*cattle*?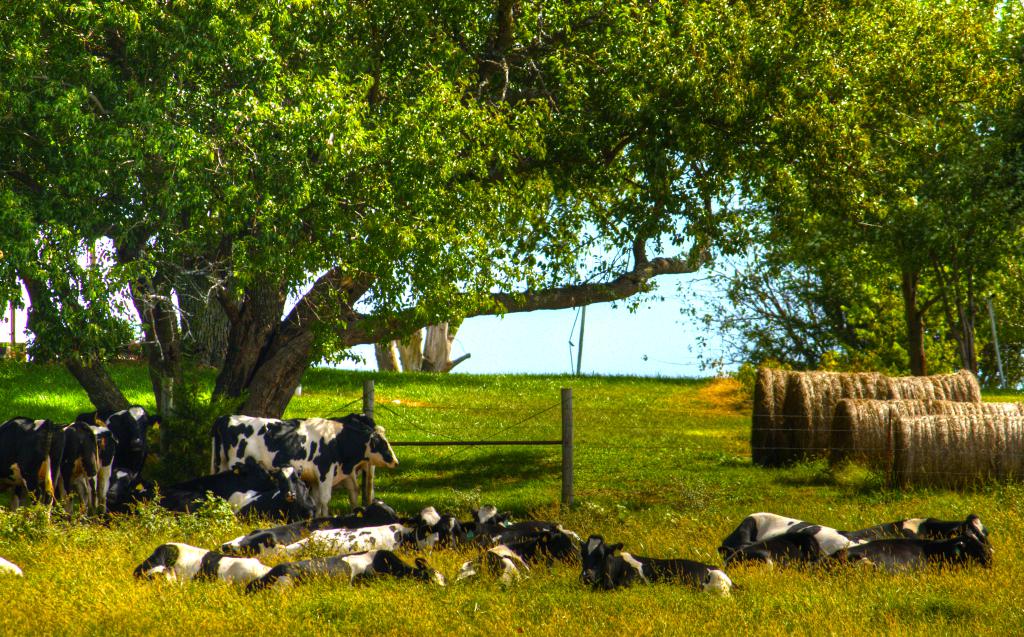
129,542,305,601
